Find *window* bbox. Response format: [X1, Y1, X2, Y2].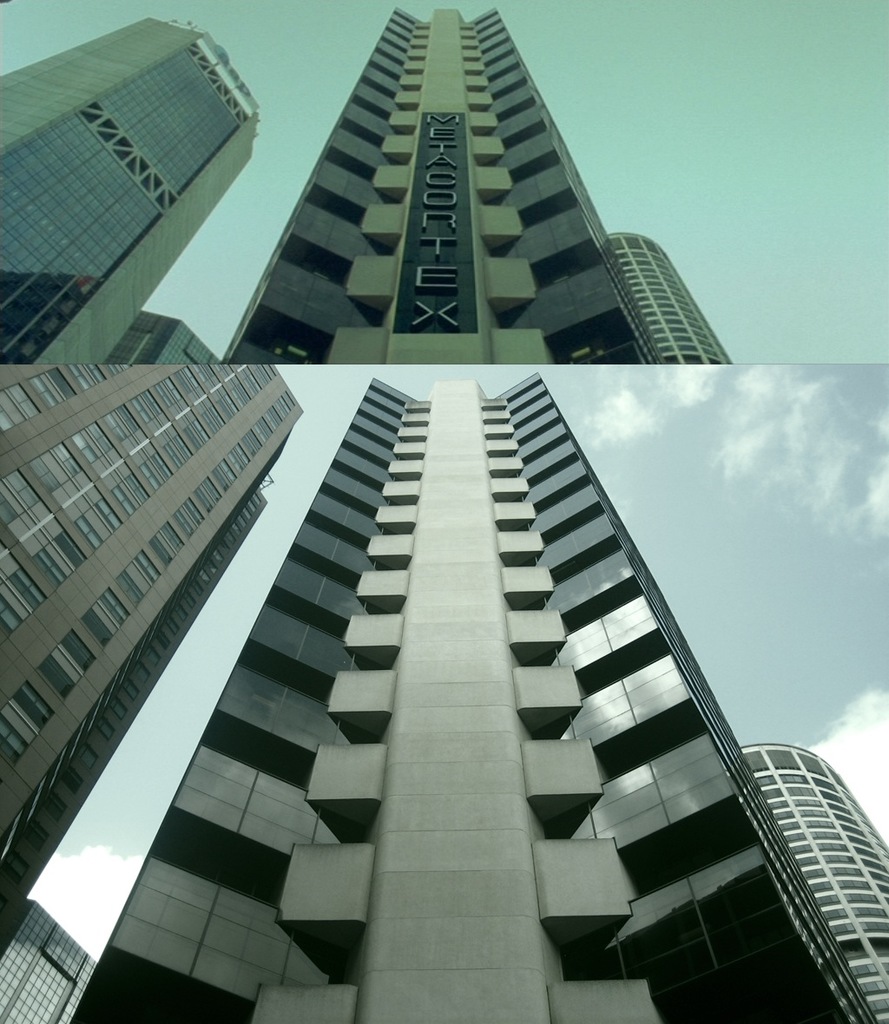
[824, 799, 856, 819].
